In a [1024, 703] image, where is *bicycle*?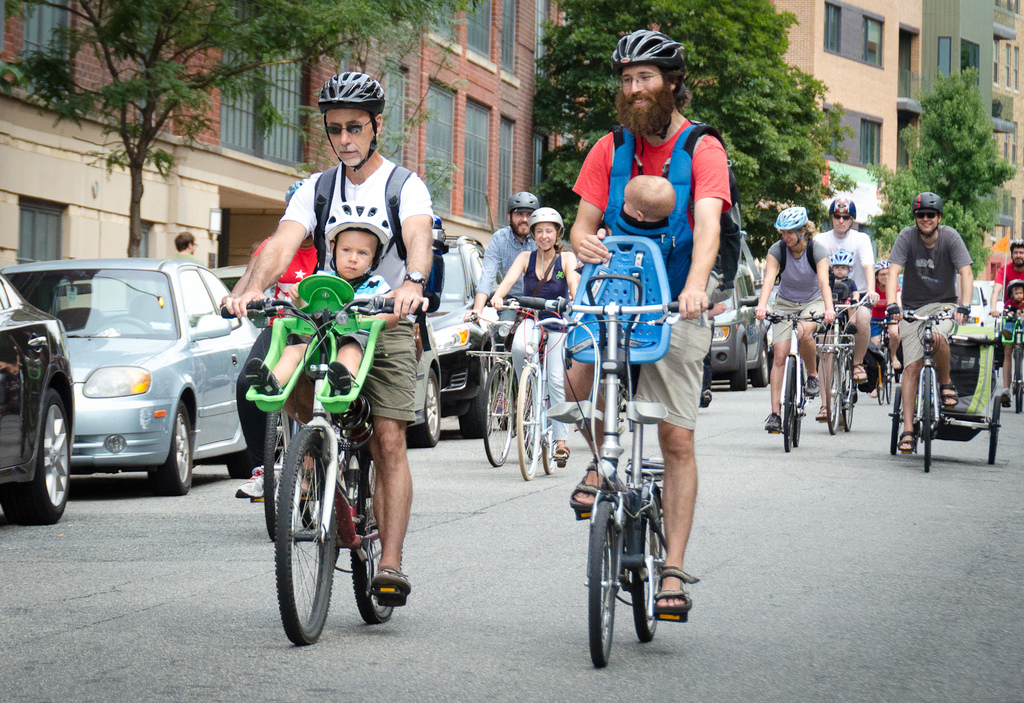
[806, 296, 874, 448].
